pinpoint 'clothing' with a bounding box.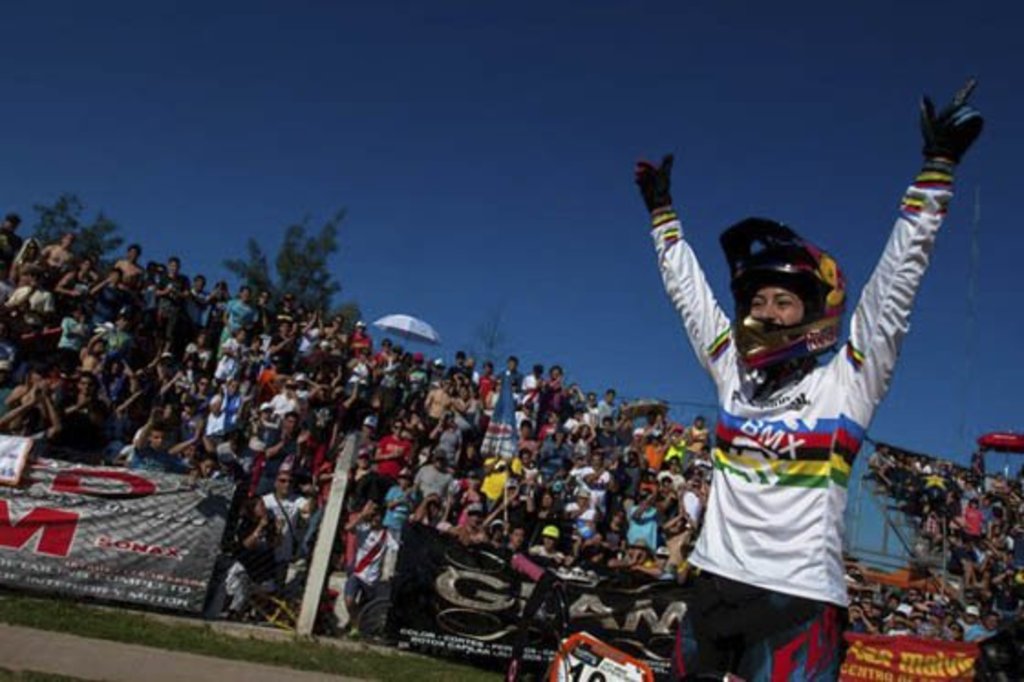
331,400,347,422.
